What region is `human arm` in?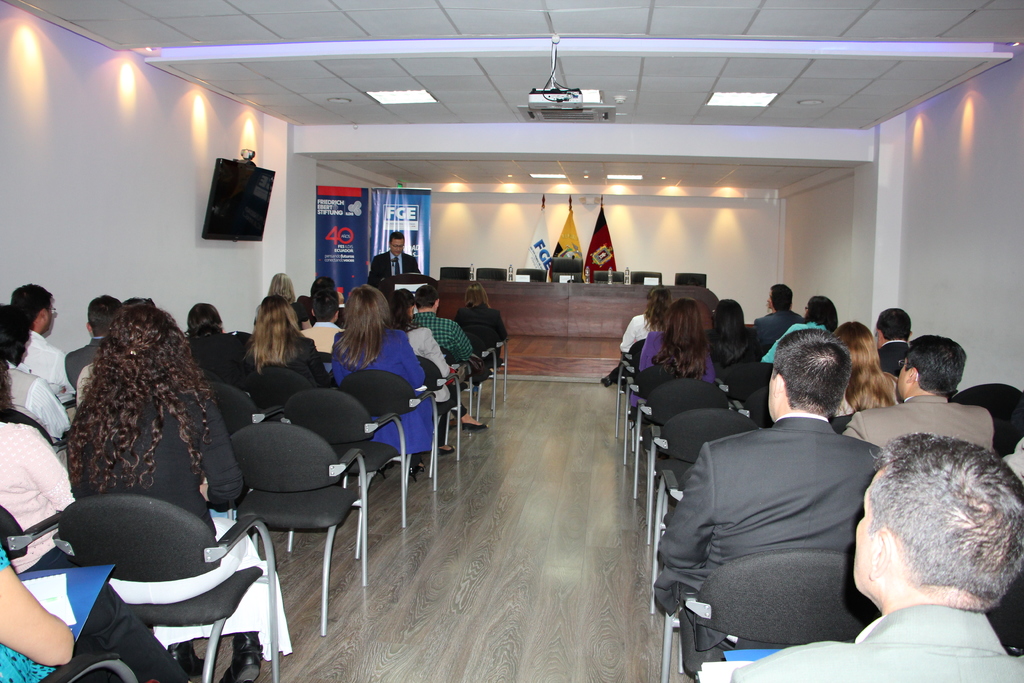
{"x1": 394, "y1": 327, "x2": 429, "y2": 391}.
